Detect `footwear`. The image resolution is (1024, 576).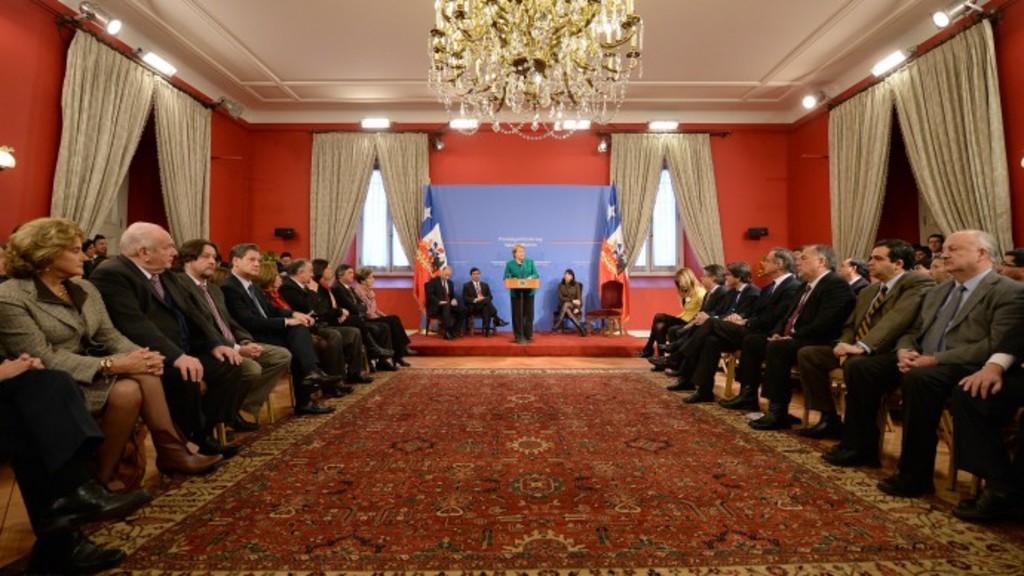
{"x1": 652, "y1": 355, "x2": 674, "y2": 364}.
